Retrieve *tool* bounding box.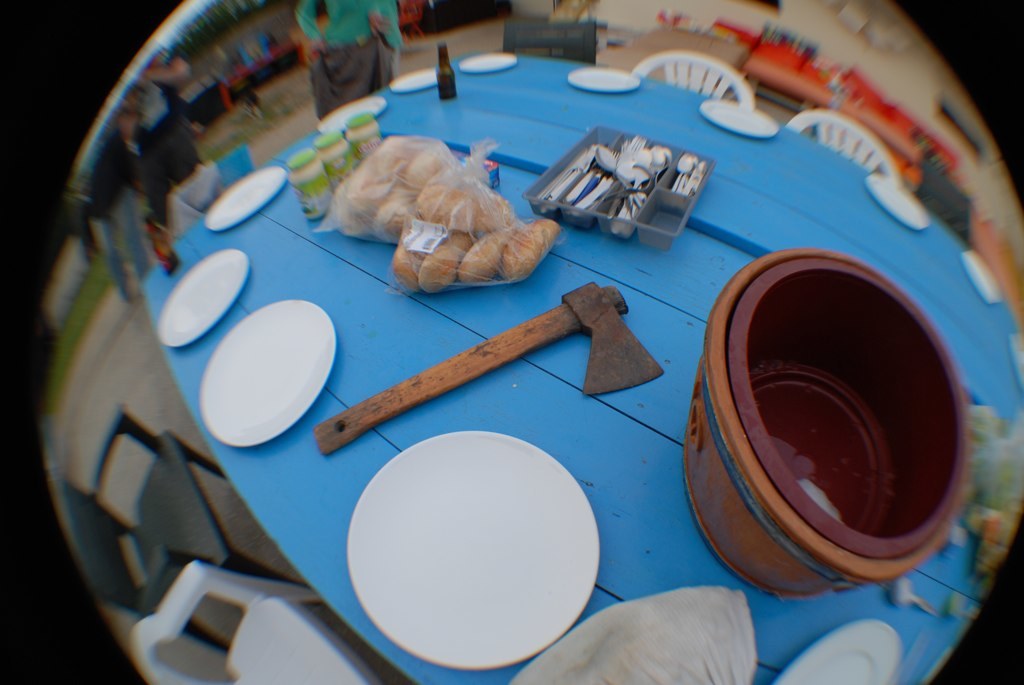
Bounding box: (x1=332, y1=293, x2=623, y2=456).
